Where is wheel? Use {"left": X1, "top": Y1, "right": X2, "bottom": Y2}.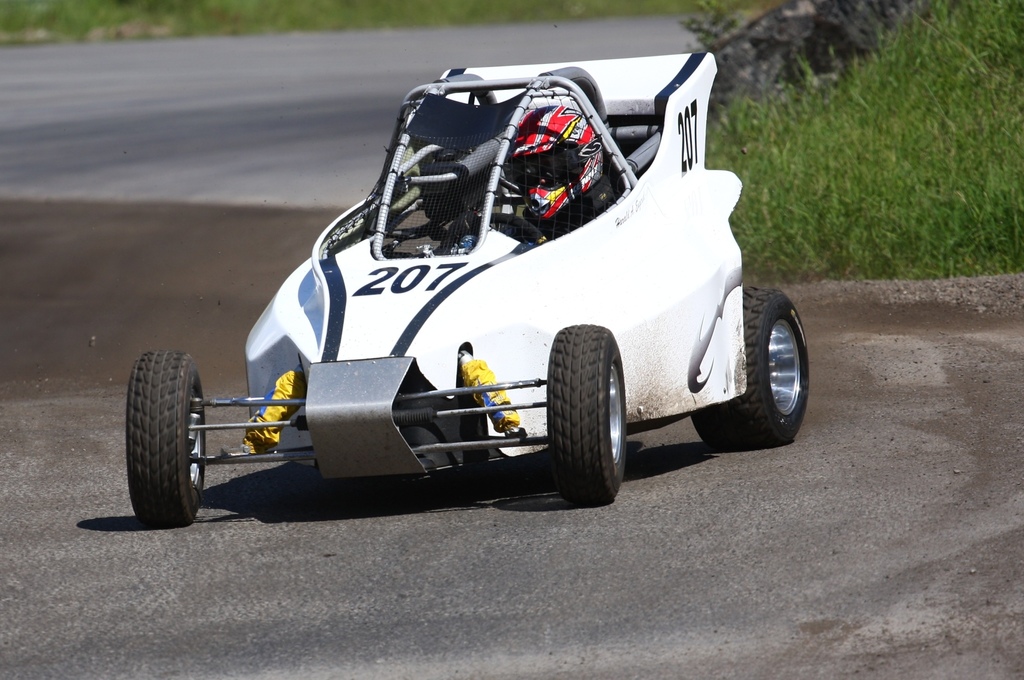
{"left": 545, "top": 325, "right": 627, "bottom": 507}.
